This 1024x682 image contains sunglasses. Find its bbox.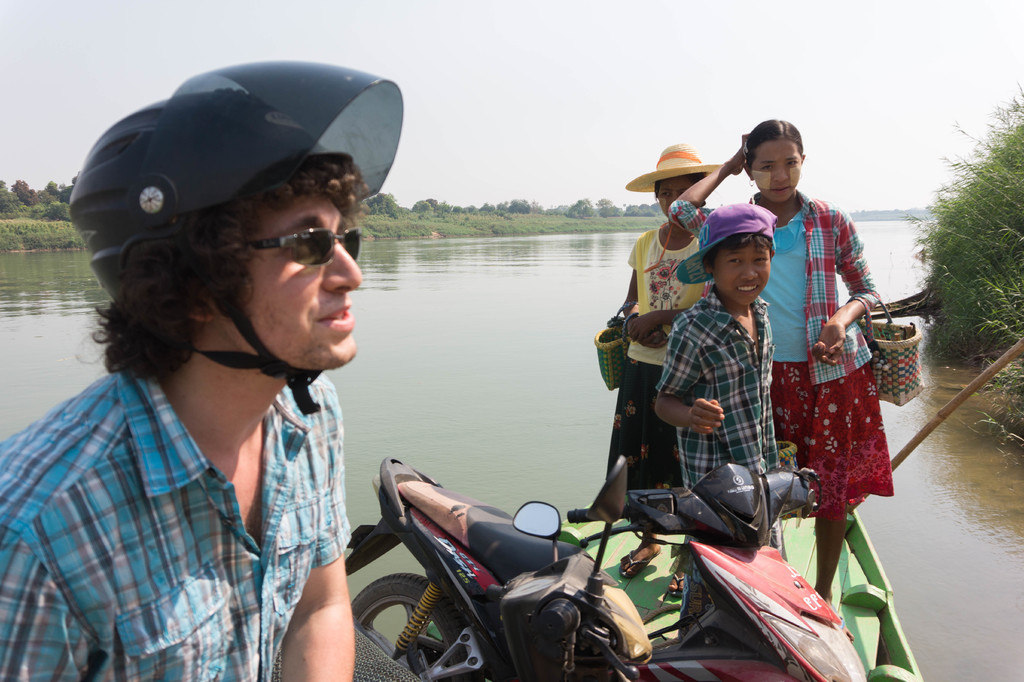
<bbox>234, 227, 360, 272</bbox>.
